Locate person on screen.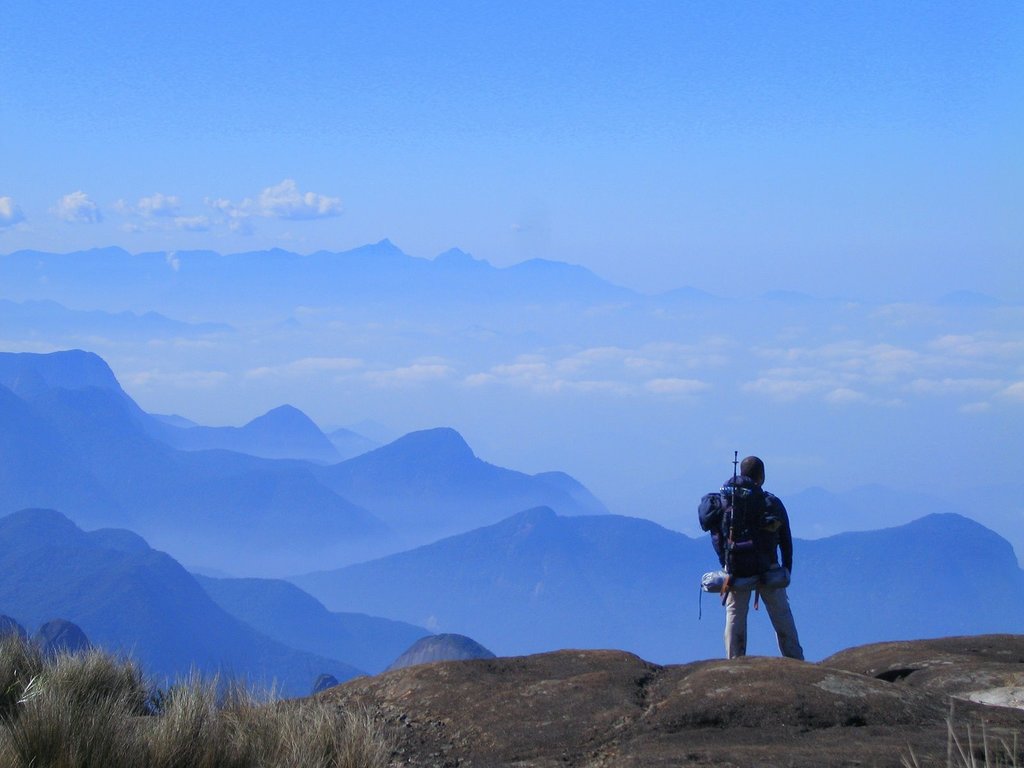
On screen at bbox=[709, 447, 794, 669].
